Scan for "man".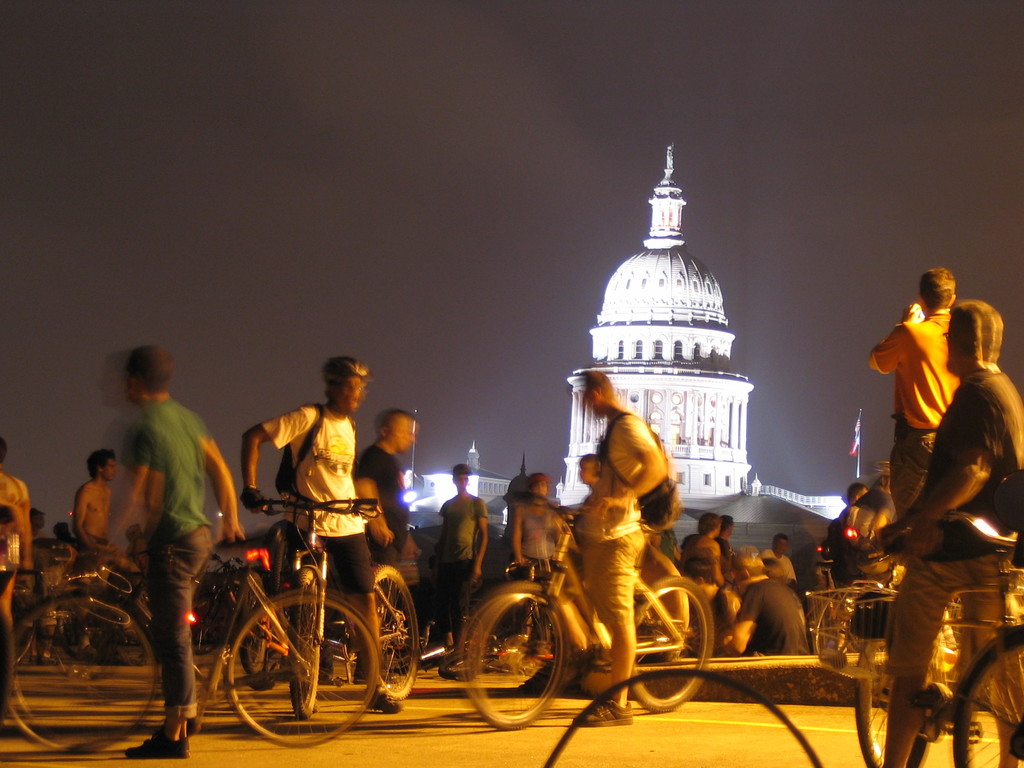
Scan result: BBox(863, 263, 966, 527).
